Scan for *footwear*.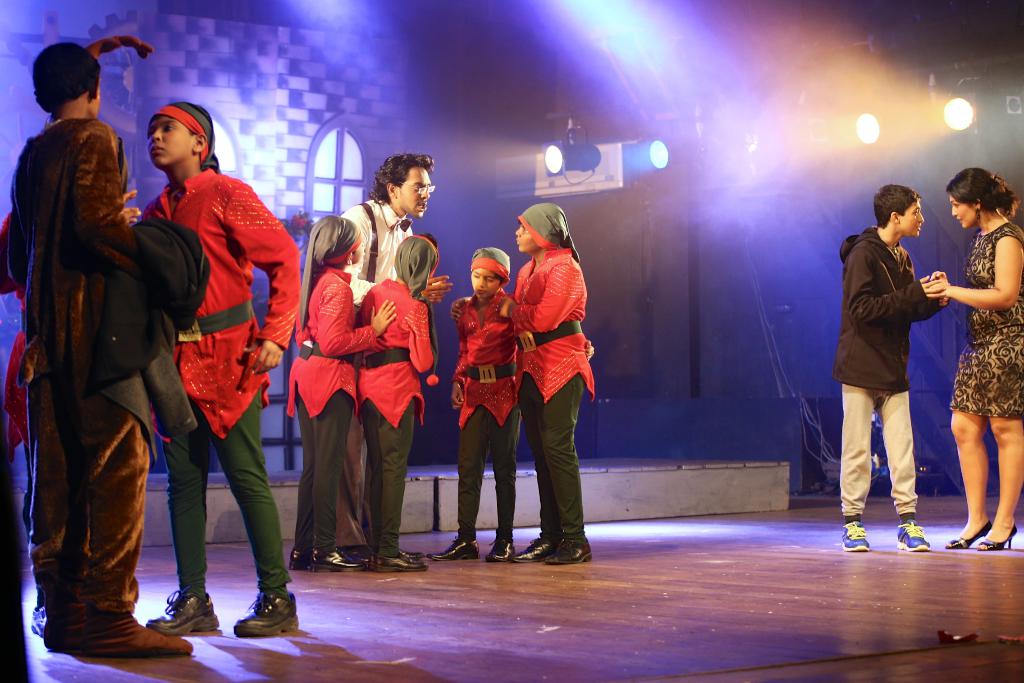
Scan result: 546,533,595,562.
